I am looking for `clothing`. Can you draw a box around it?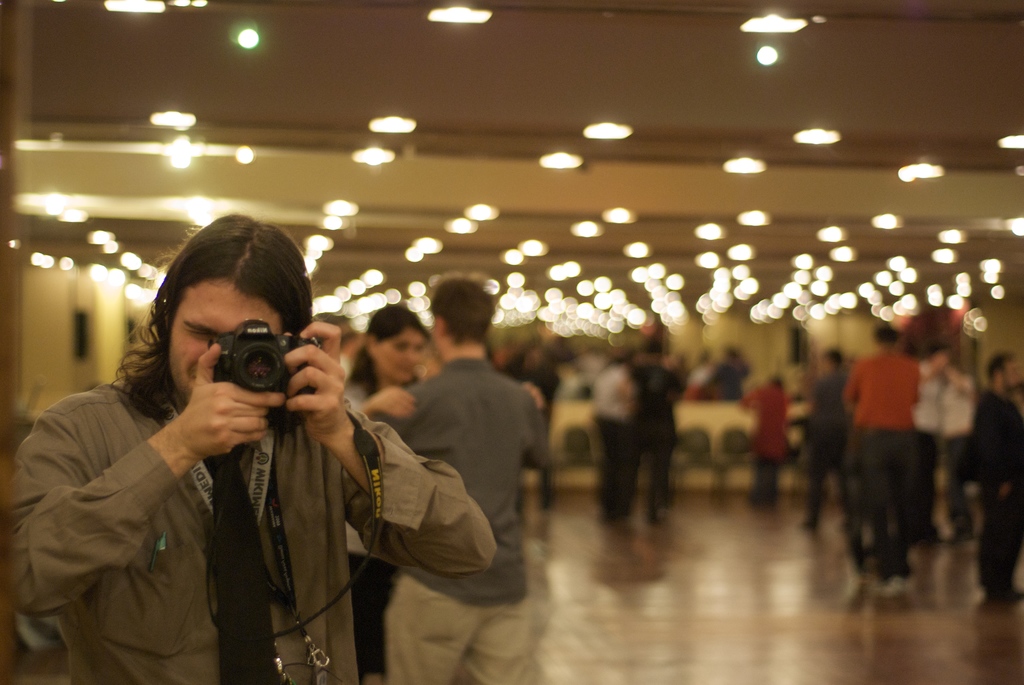
Sure, the bounding box is bbox=(588, 359, 639, 508).
